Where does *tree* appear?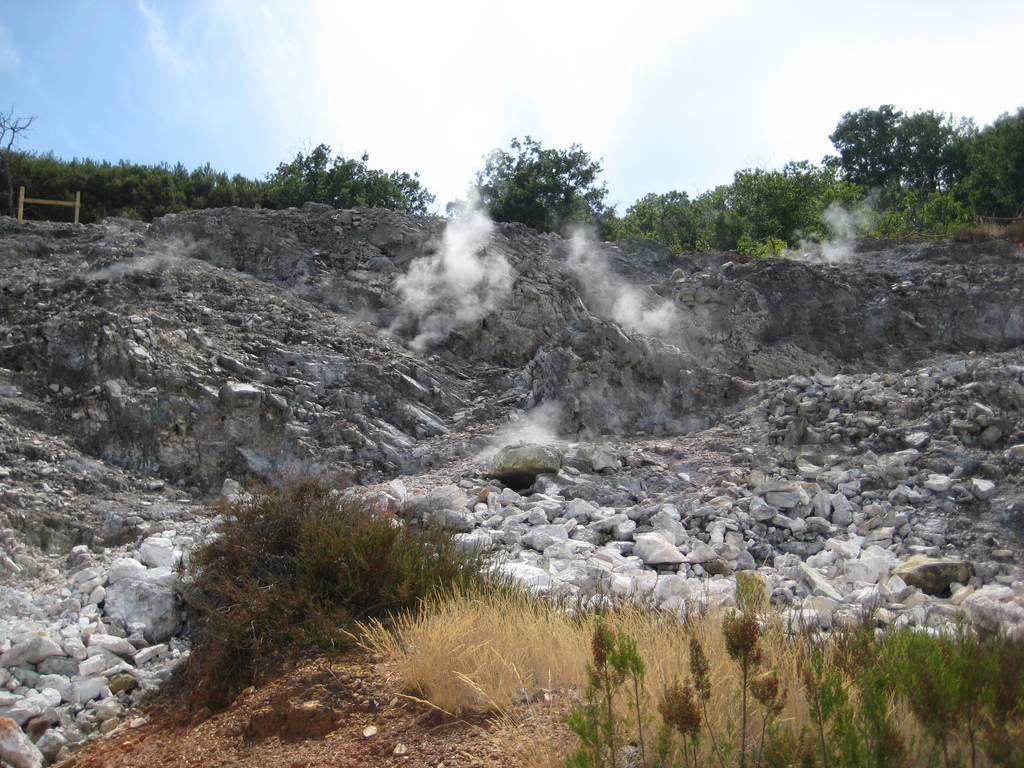
Appears at l=620, t=175, r=700, b=255.
